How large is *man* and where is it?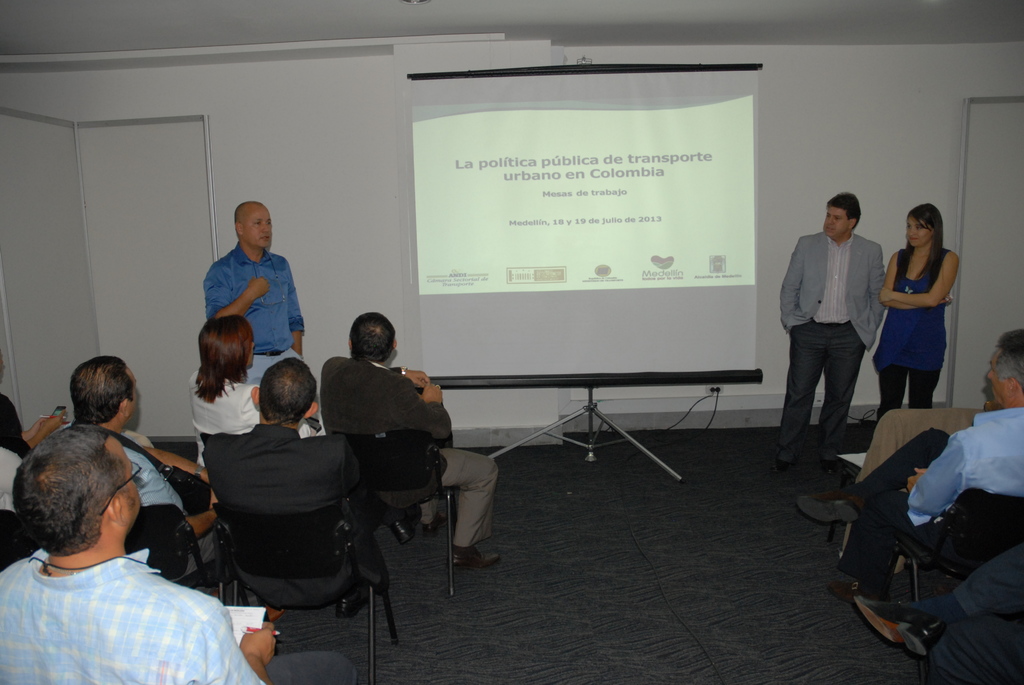
Bounding box: <bbox>318, 312, 499, 572</bbox>.
